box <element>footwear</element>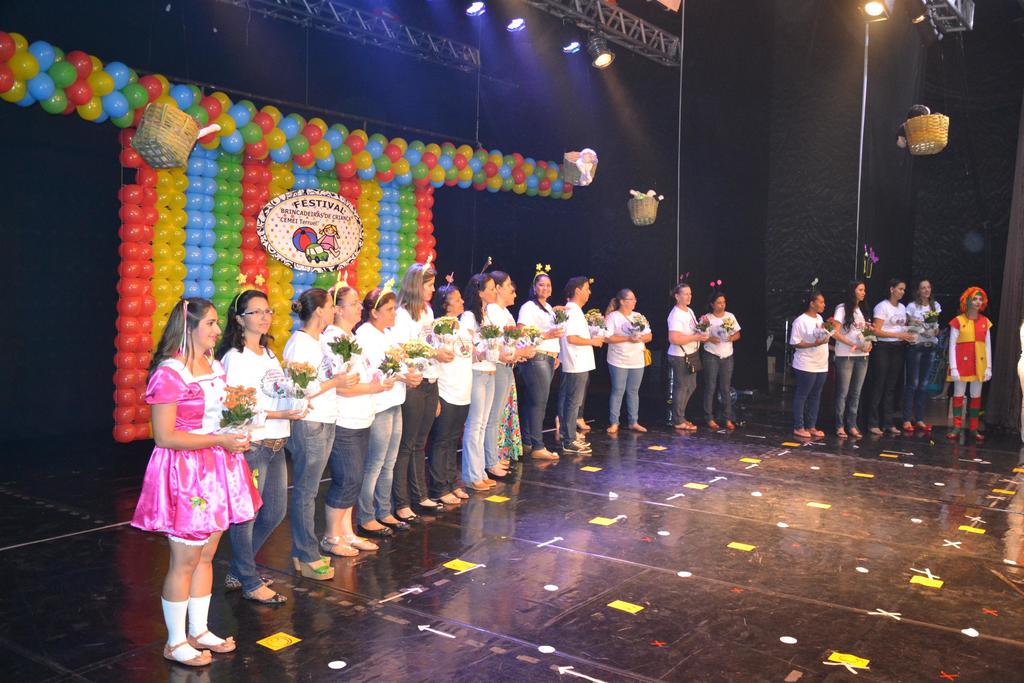
{"x1": 950, "y1": 431, "x2": 961, "y2": 442}
